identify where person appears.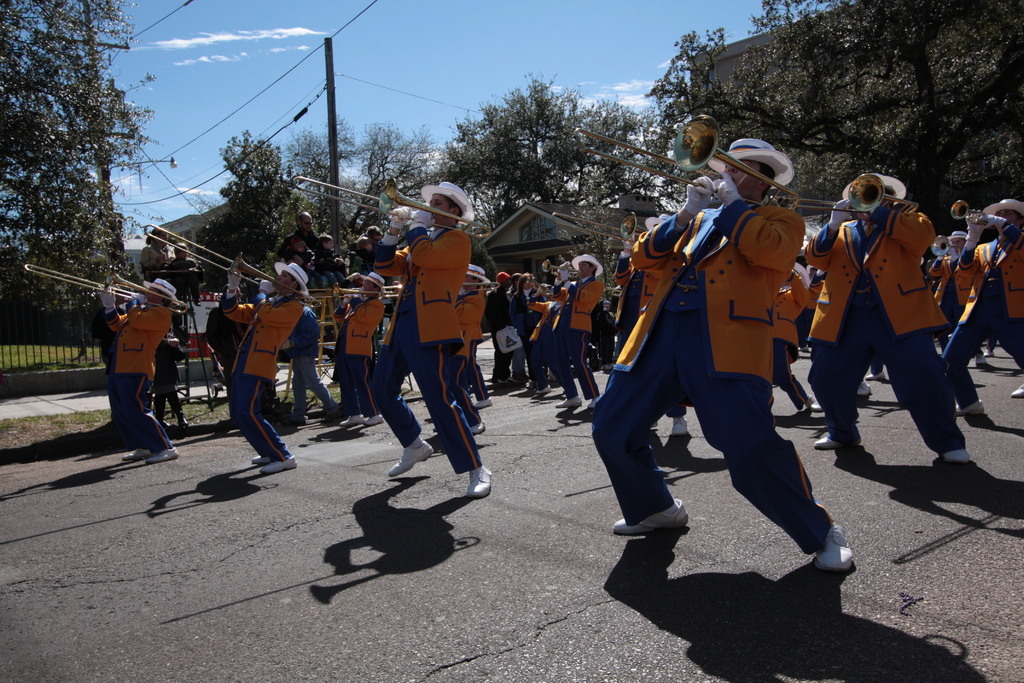
Appears at {"left": 223, "top": 259, "right": 312, "bottom": 472}.
